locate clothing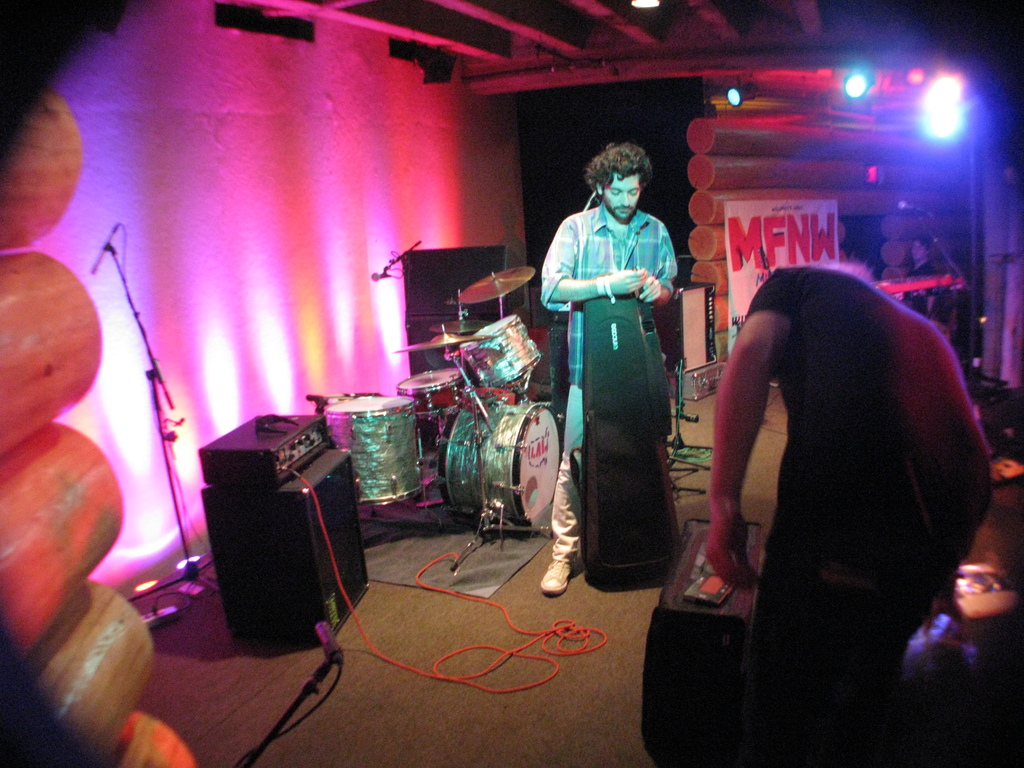
752,271,985,668
